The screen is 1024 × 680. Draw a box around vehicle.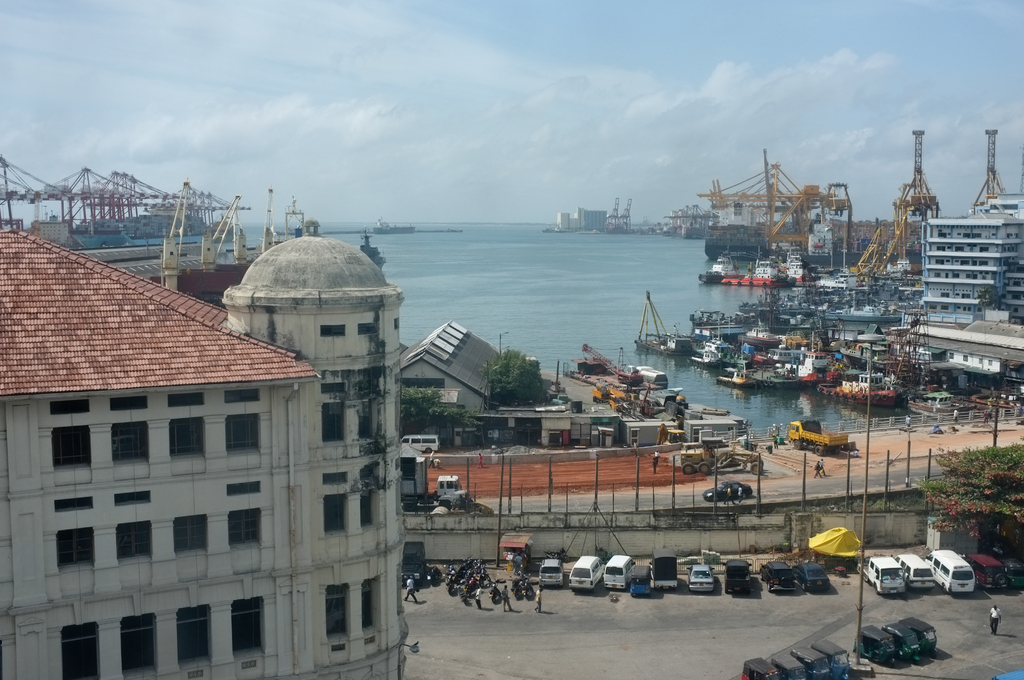
bbox(927, 551, 975, 594).
